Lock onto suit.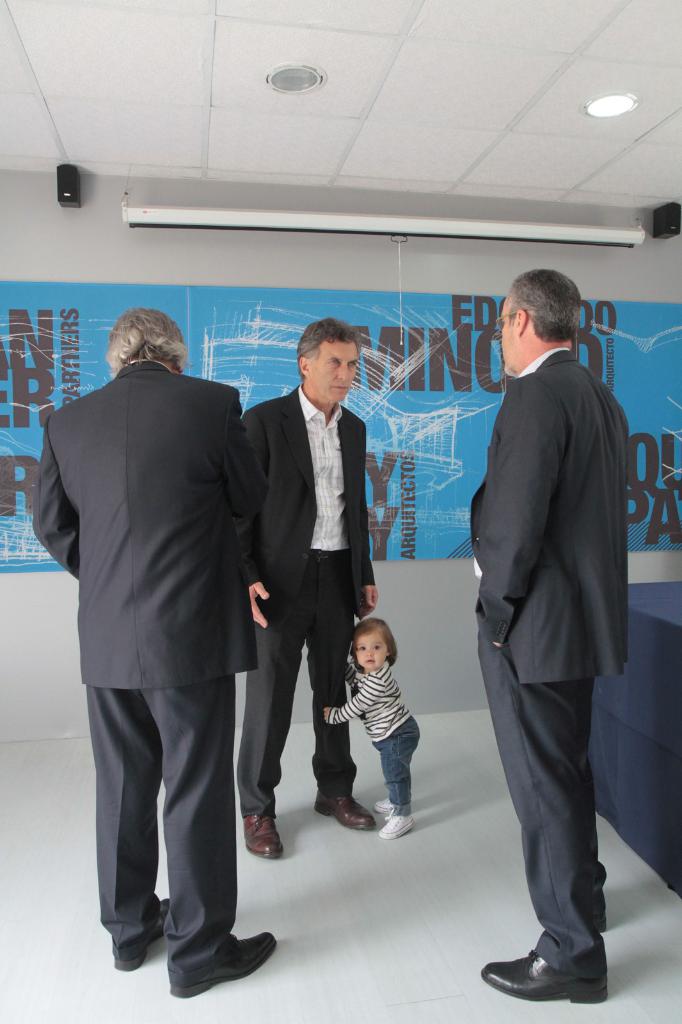
Locked: {"x1": 445, "y1": 259, "x2": 648, "y2": 991}.
